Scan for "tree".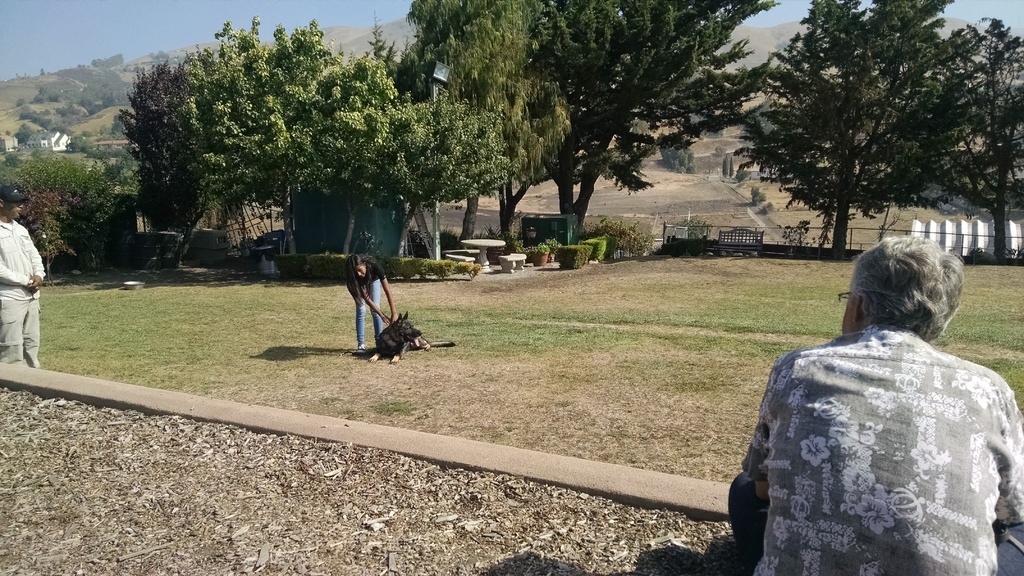
Scan result: [920, 13, 1023, 264].
